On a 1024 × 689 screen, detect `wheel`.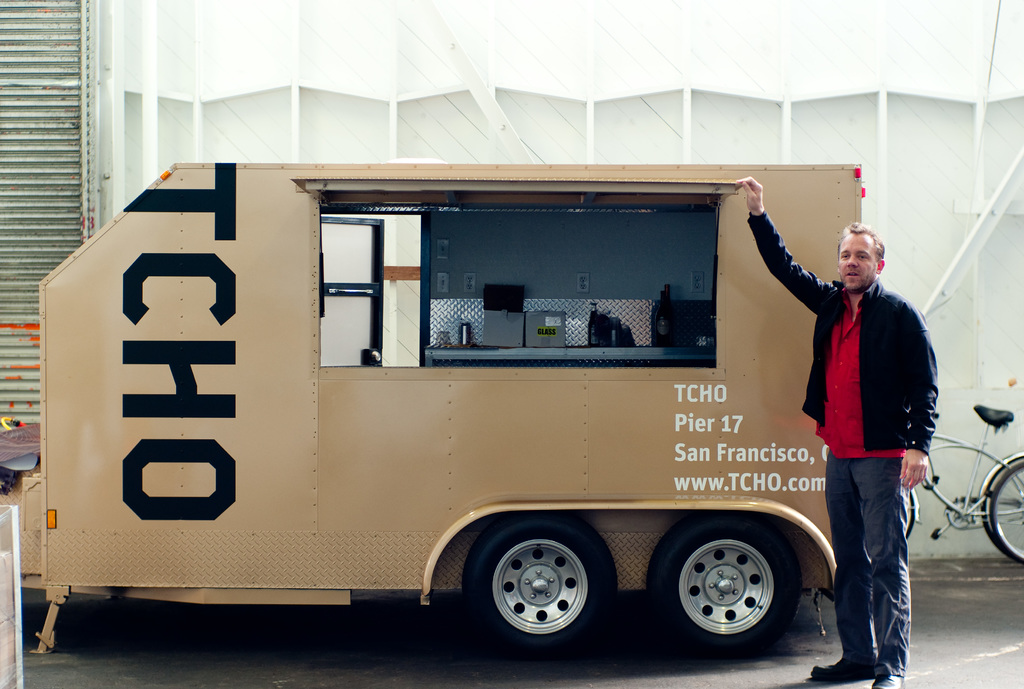
bbox(981, 457, 1023, 562).
